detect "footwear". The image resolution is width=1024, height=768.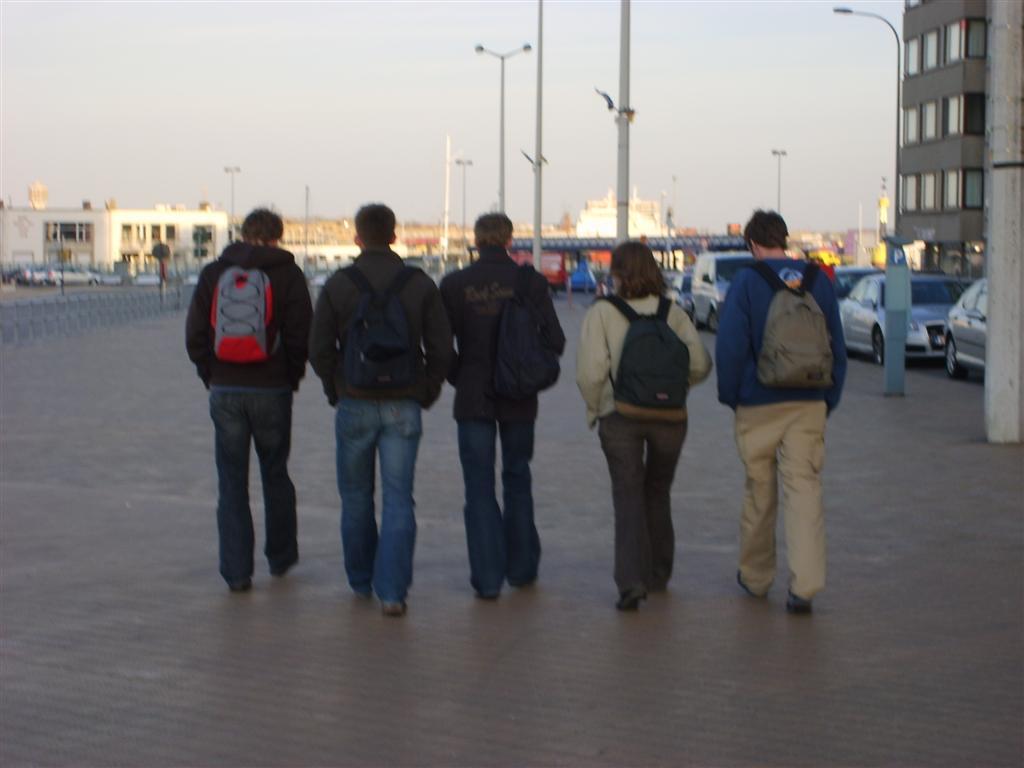
784 587 818 616.
